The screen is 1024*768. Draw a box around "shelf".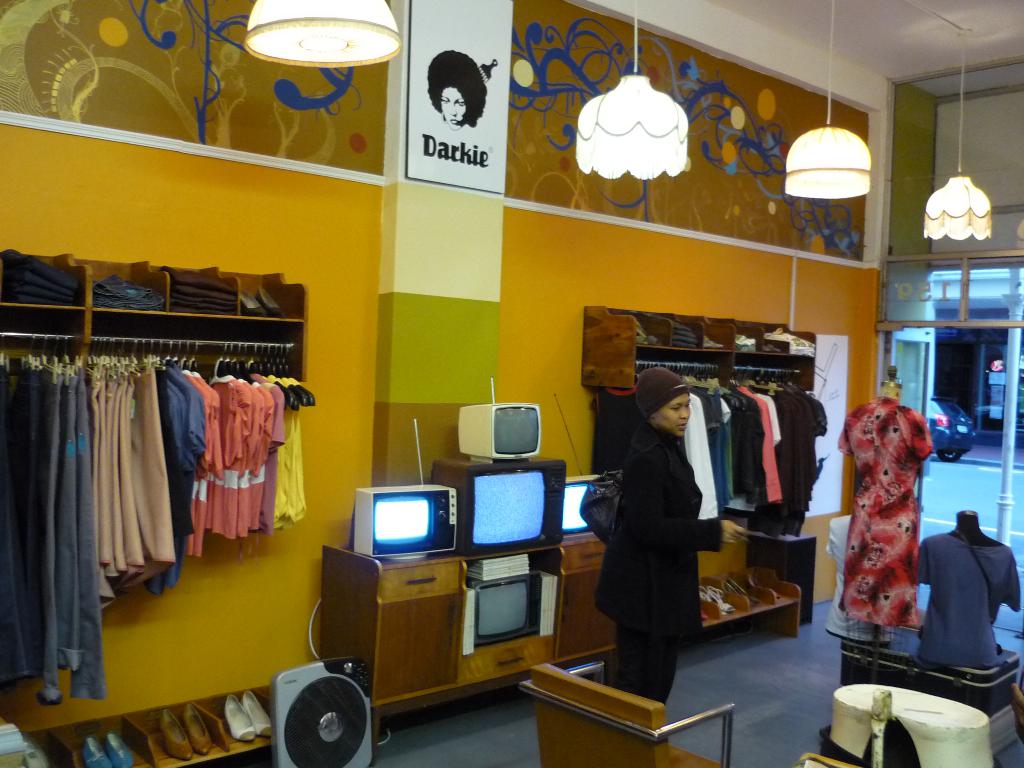
(0, 251, 84, 312).
